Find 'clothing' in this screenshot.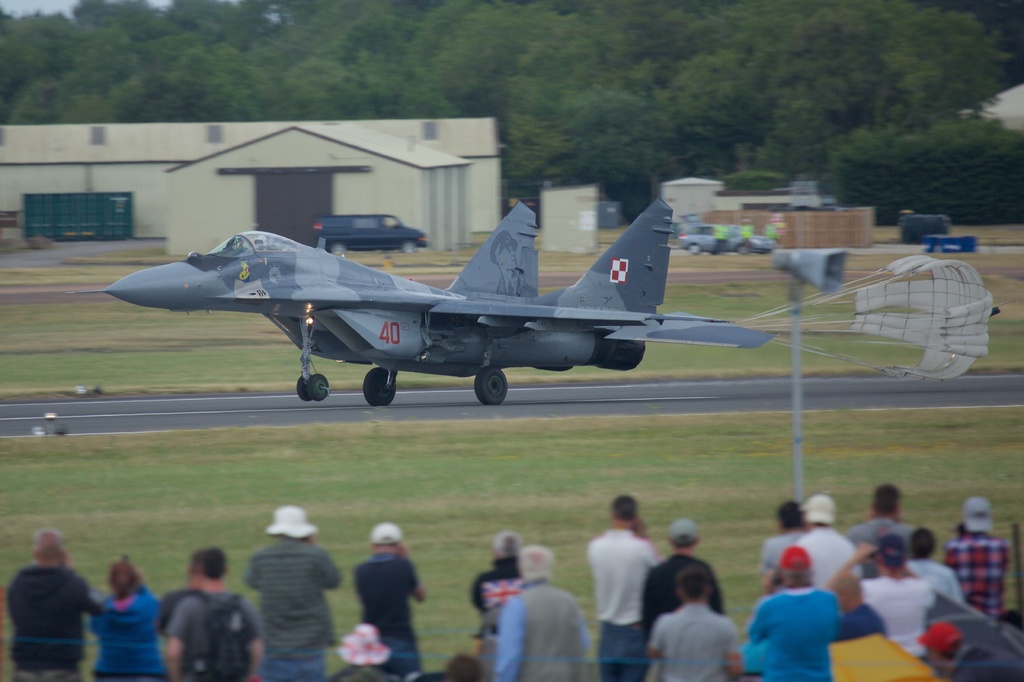
The bounding box for 'clothing' is select_region(7, 567, 88, 681).
